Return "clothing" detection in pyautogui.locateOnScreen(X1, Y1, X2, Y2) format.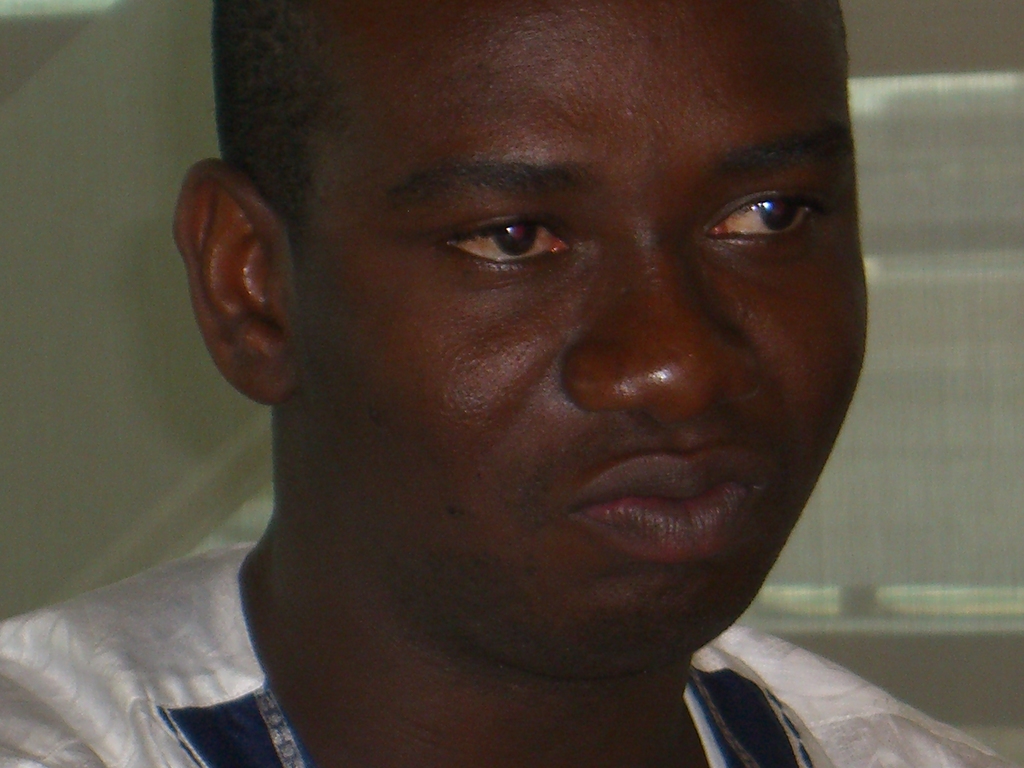
pyautogui.locateOnScreen(0, 540, 1019, 767).
